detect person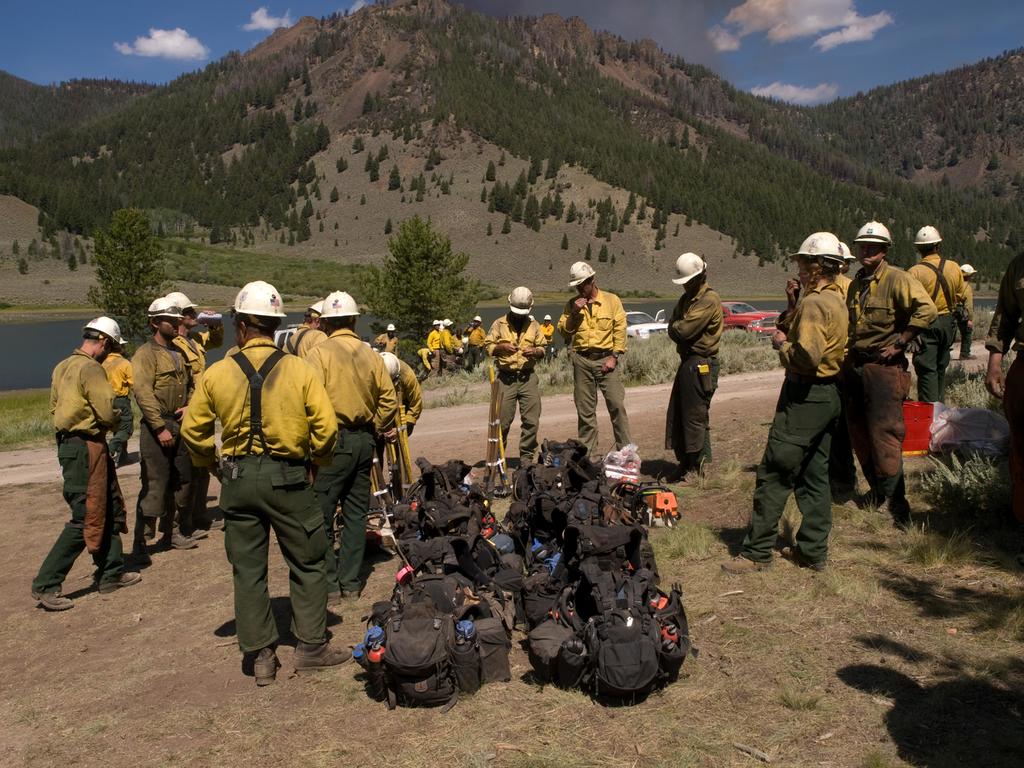
[x1=985, y1=250, x2=1023, y2=464]
